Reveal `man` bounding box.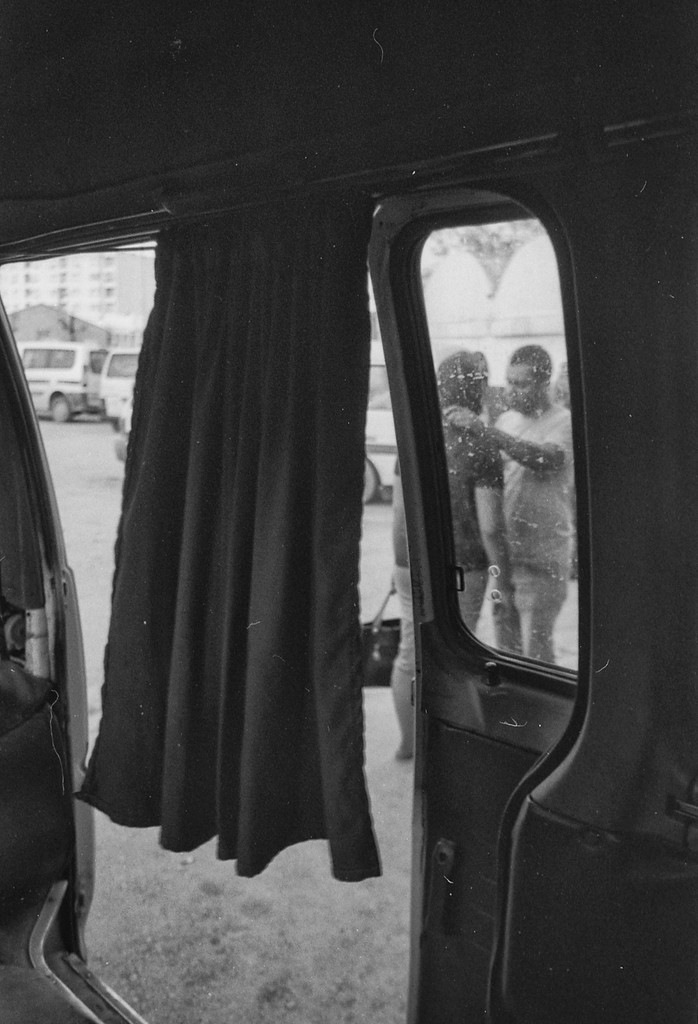
Revealed: 434/332/583/671.
